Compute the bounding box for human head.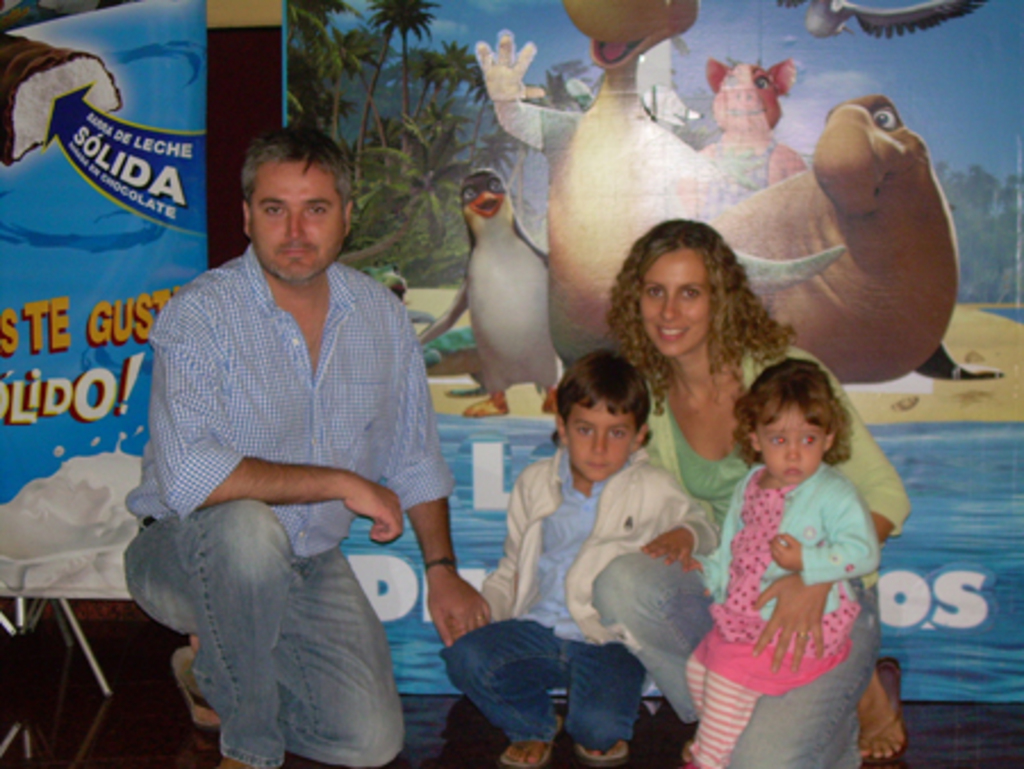
(x1=737, y1=355, x2=837, y2=494).
